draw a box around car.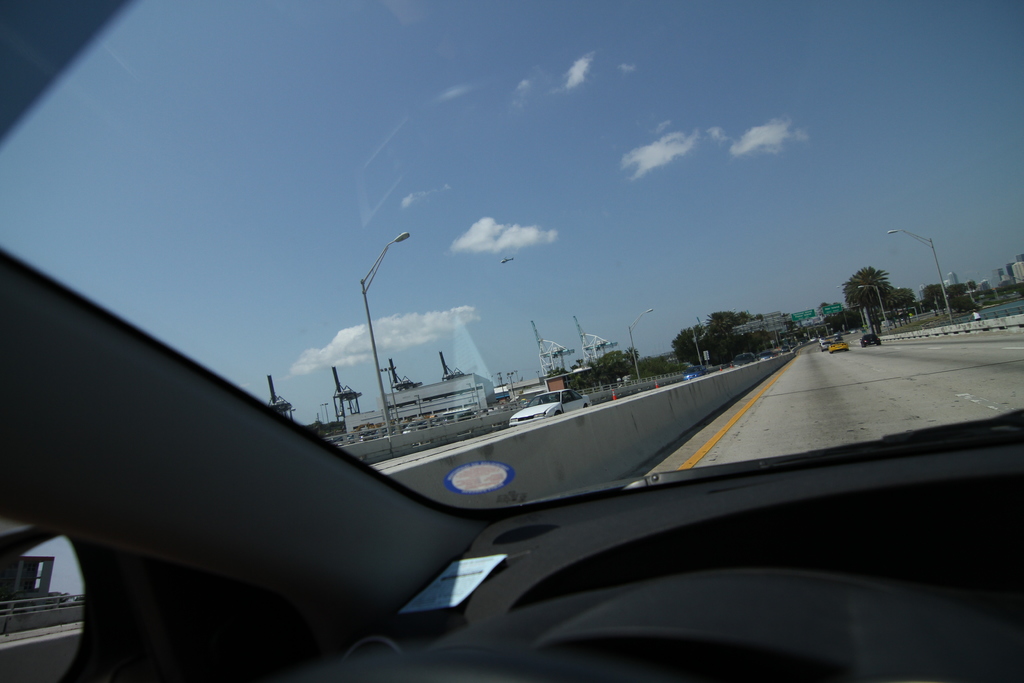
x1=730, y1=352, x2=756, y2=366.
